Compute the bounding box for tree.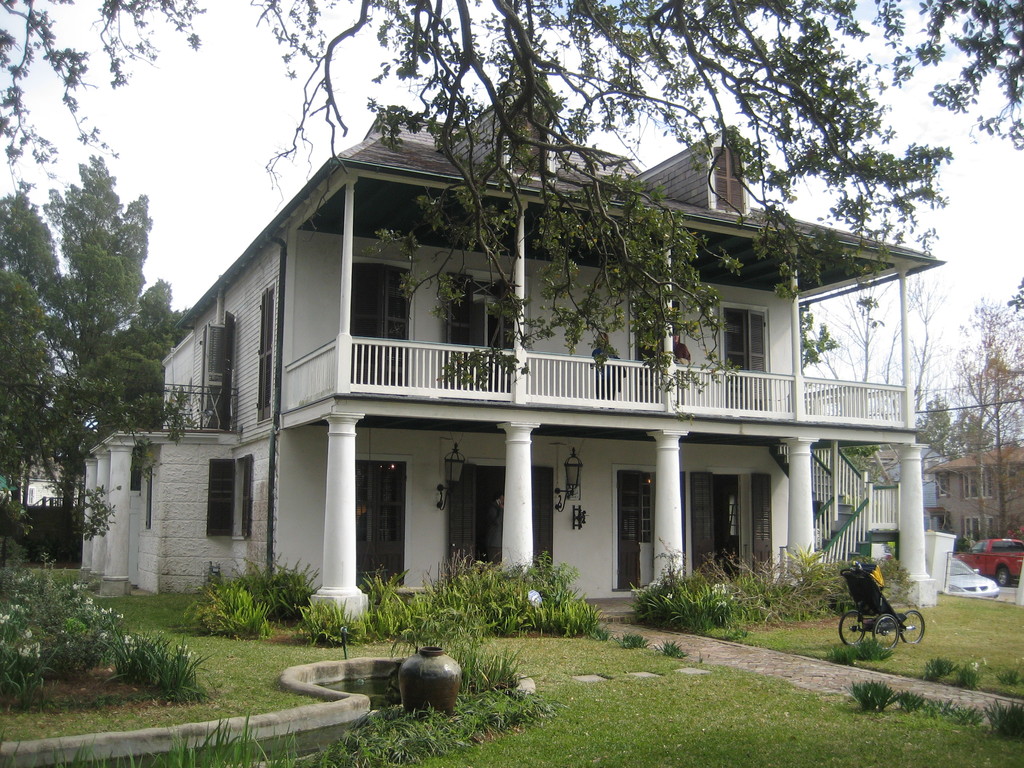
Rect(797, 273, 944, 428).
